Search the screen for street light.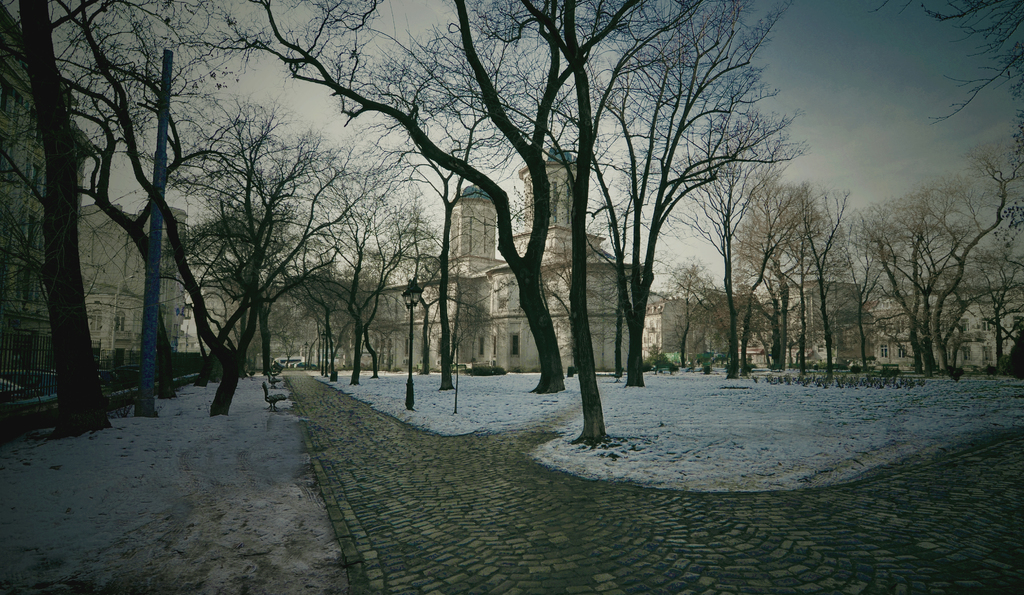
Found at Rect(303, 343, 311, 370).
